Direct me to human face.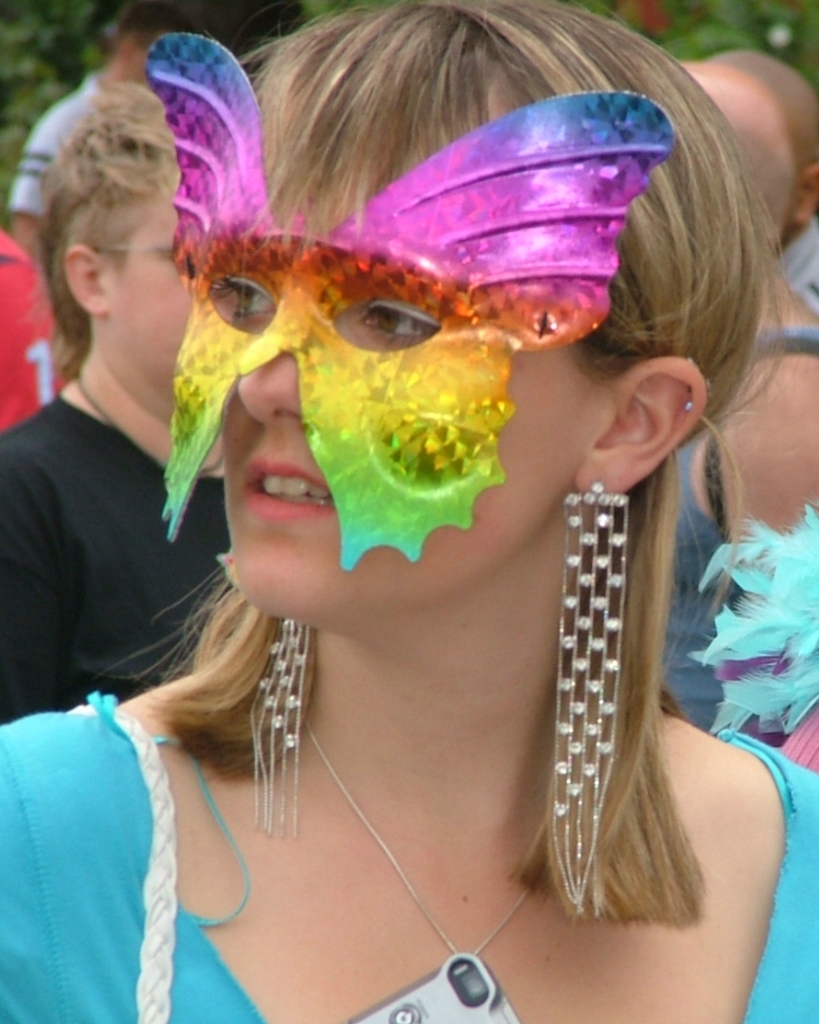
Direction: crop(101, 191, 191, 387).
